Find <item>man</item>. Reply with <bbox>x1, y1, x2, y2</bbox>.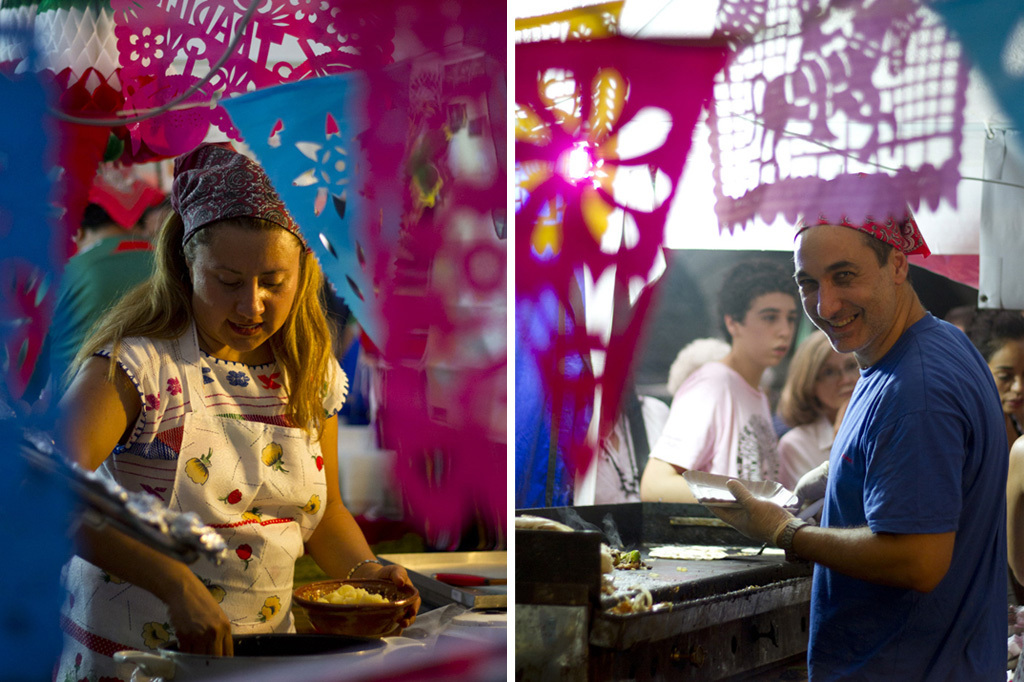
<bbox>699, 174, 1008, 681</bbox>.
